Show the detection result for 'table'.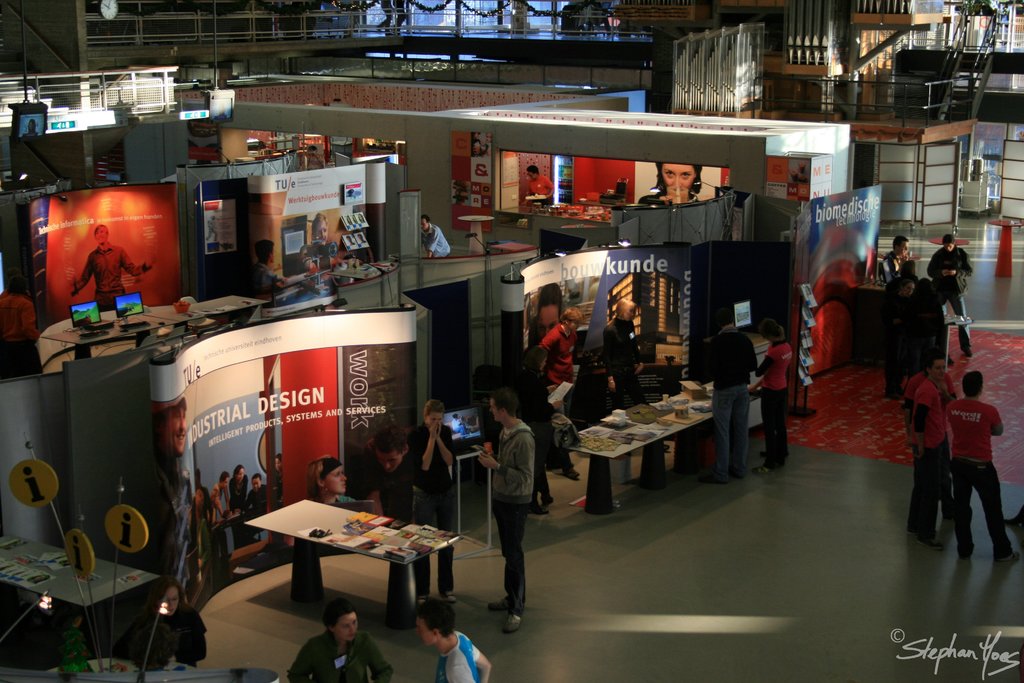
BBox(552, 404, 733, 507).
